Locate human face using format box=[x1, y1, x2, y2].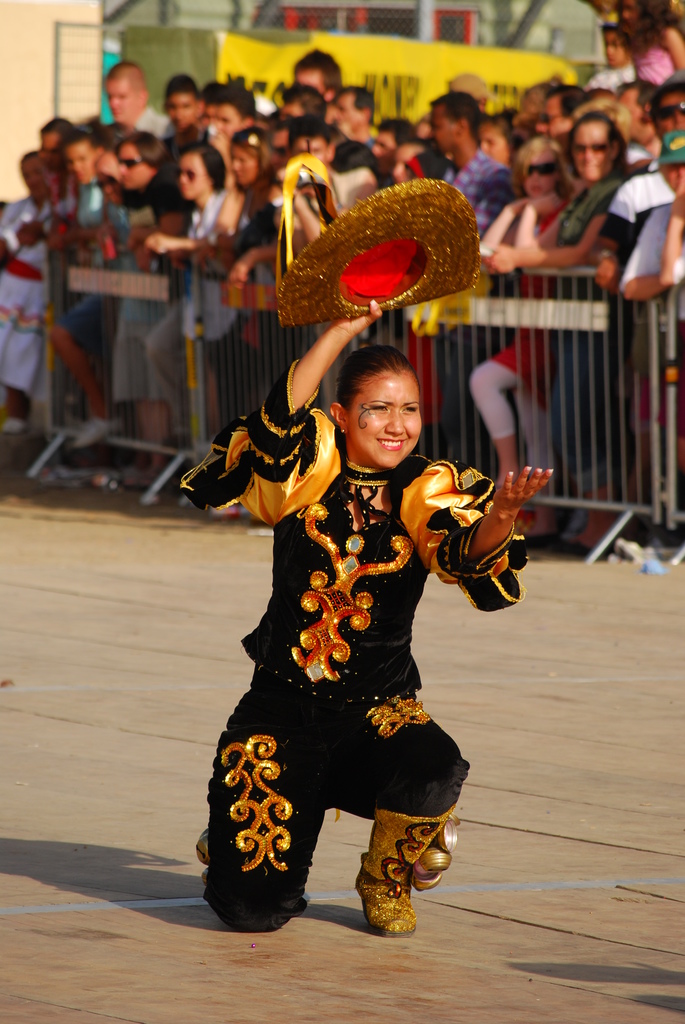
box=[622, 88, 642, 136].
